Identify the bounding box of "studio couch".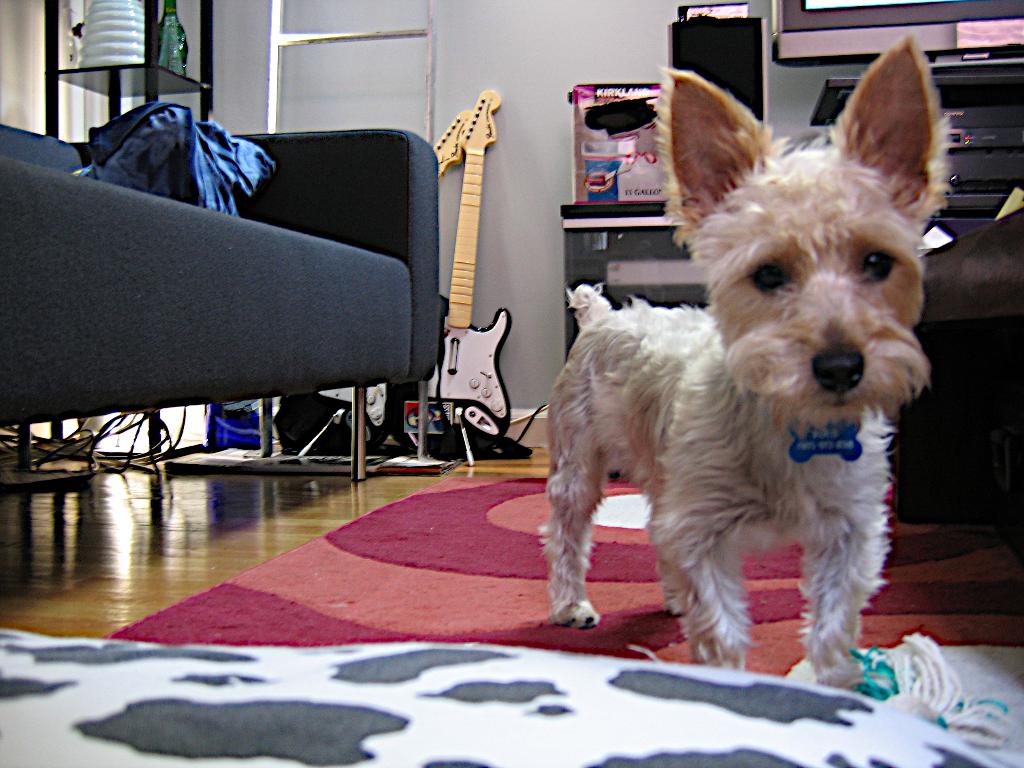
bbox=(0, 100, 440, 479).
